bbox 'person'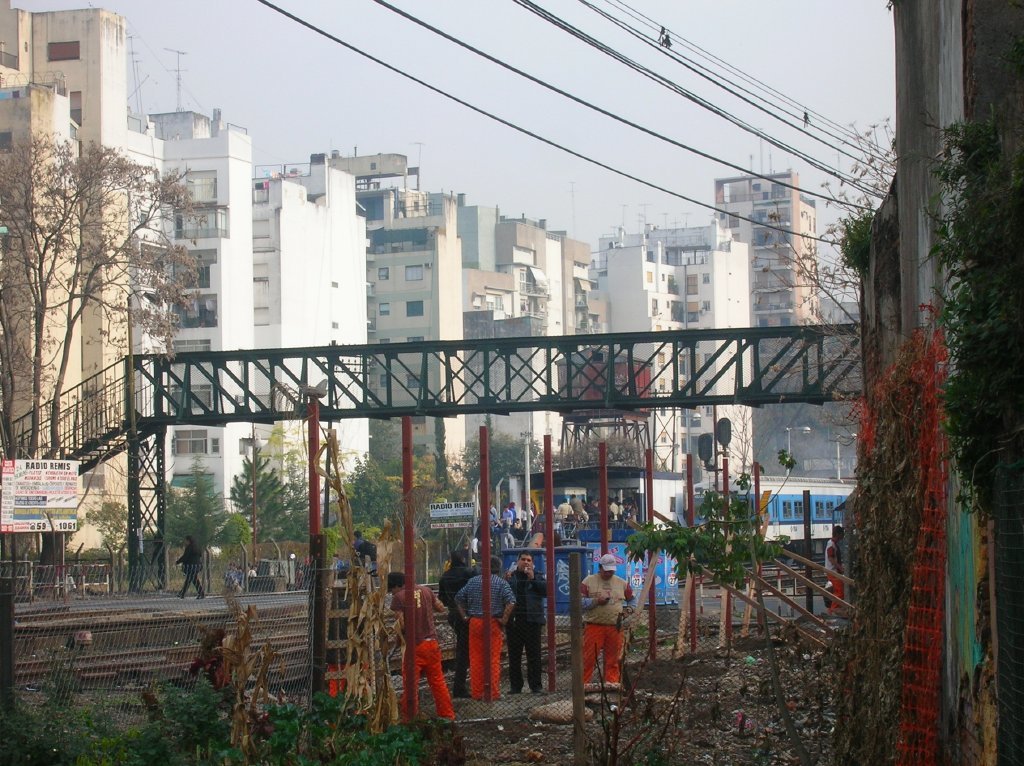
box(577, 533, 640, 720)
